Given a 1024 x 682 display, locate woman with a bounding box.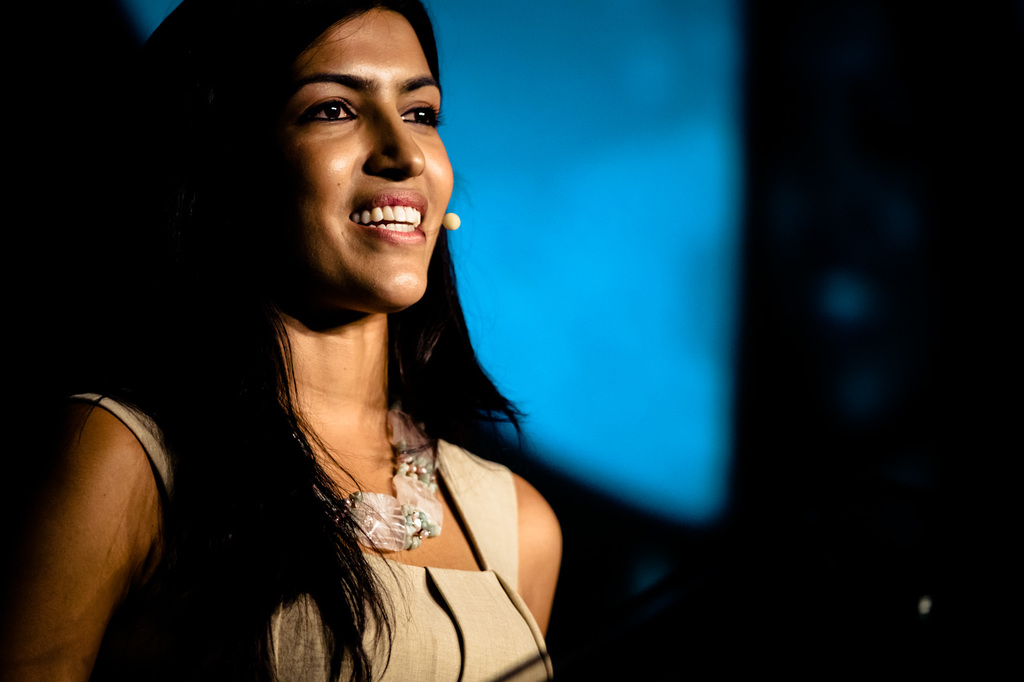
Located: left=0, top=2, right=585, bottom=681.
